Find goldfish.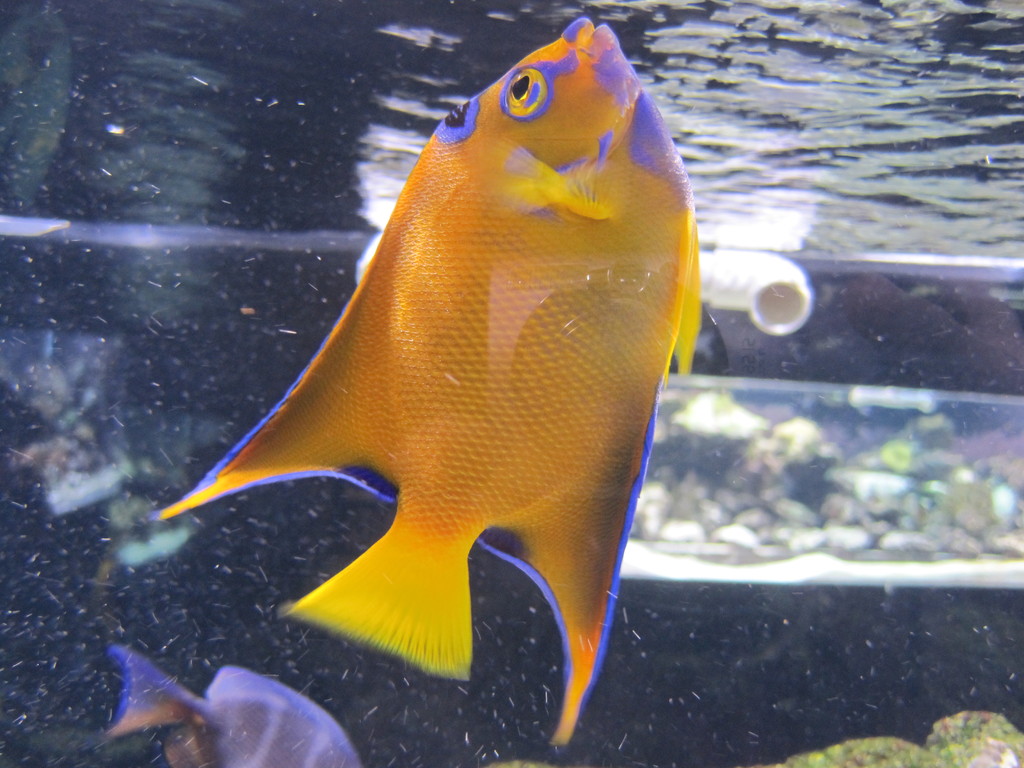
140 0 723 732.
